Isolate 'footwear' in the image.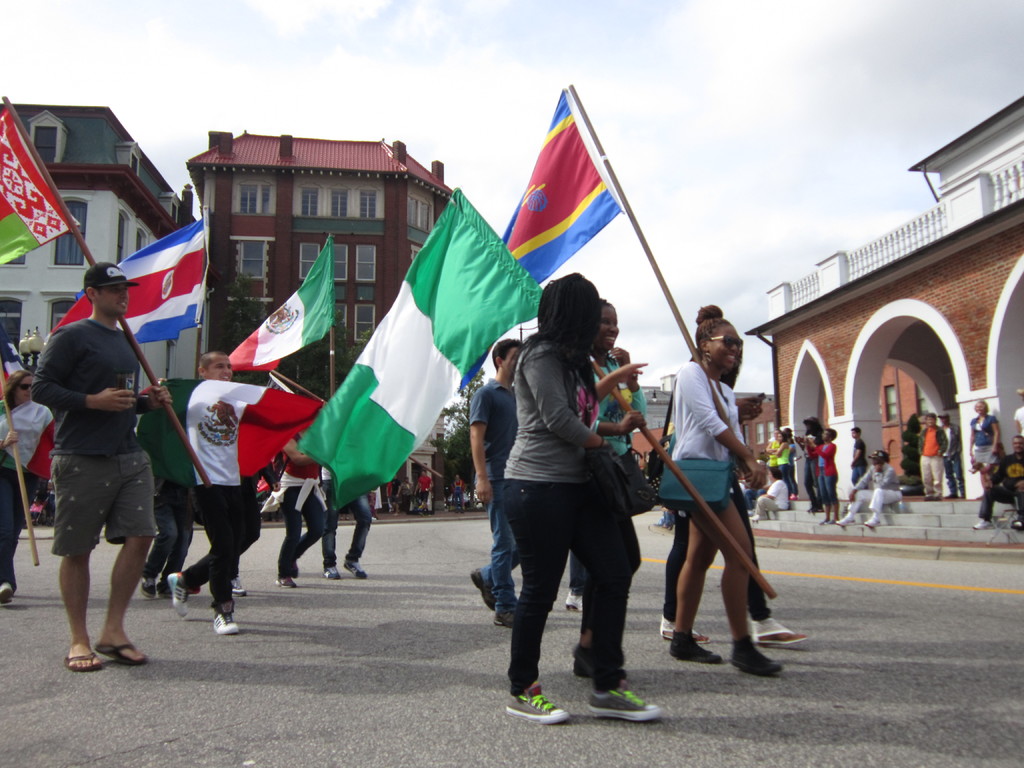
Isolated region: 344 556 366 579.
